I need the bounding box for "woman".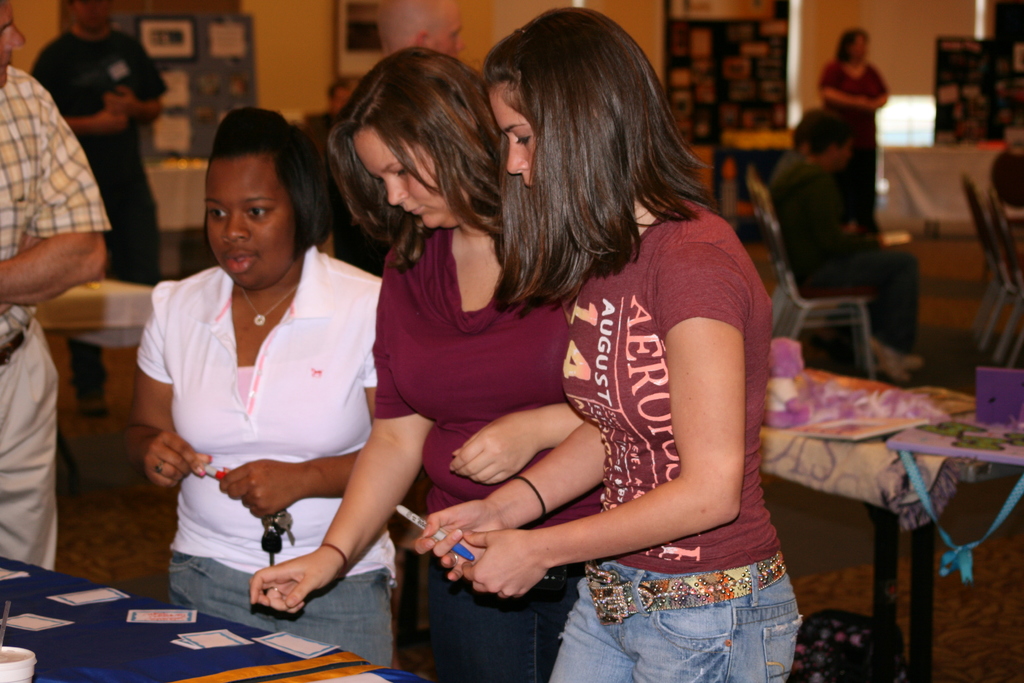
Here it is: 244:38:604:682.
